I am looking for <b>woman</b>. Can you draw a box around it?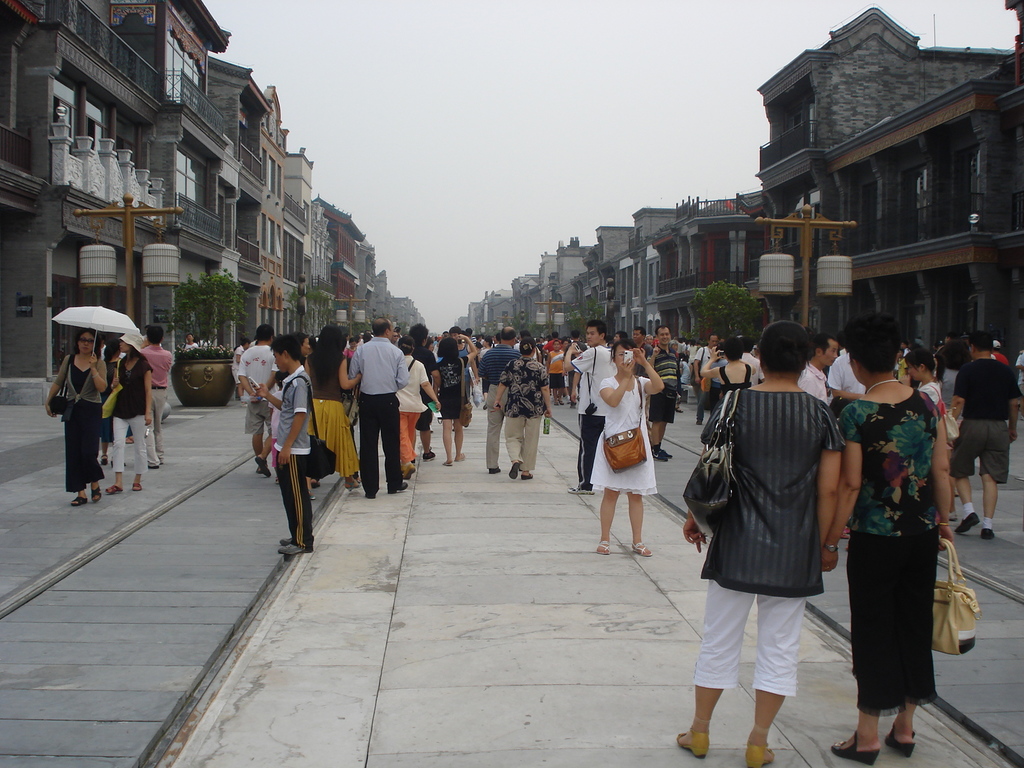
Sure, the bounding box is region(310, 331, 360, 495).
